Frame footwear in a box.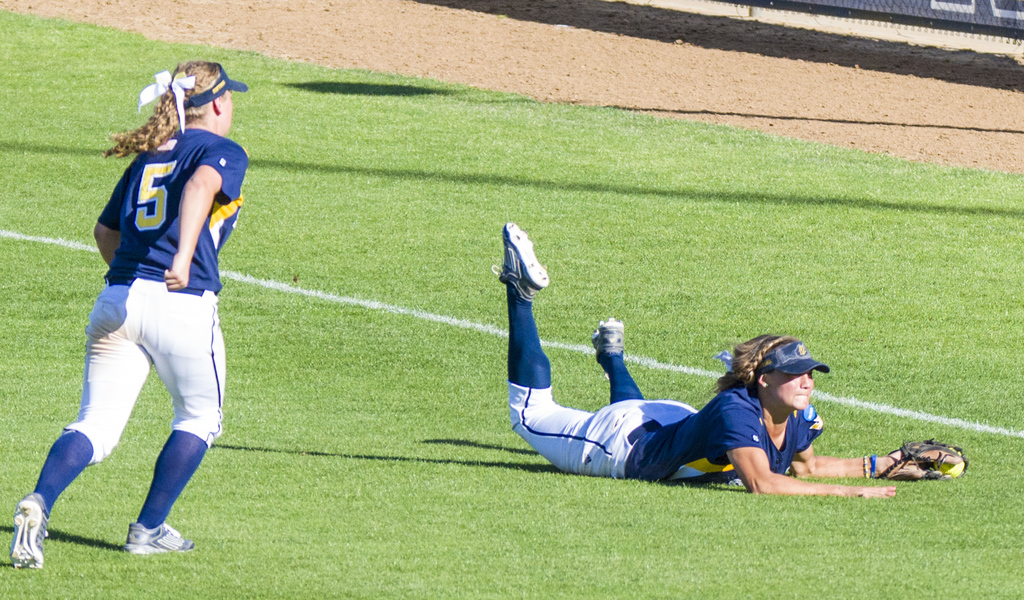
{"x1": 490, "y1": 222, "x2": 554, "y2": 310}.
